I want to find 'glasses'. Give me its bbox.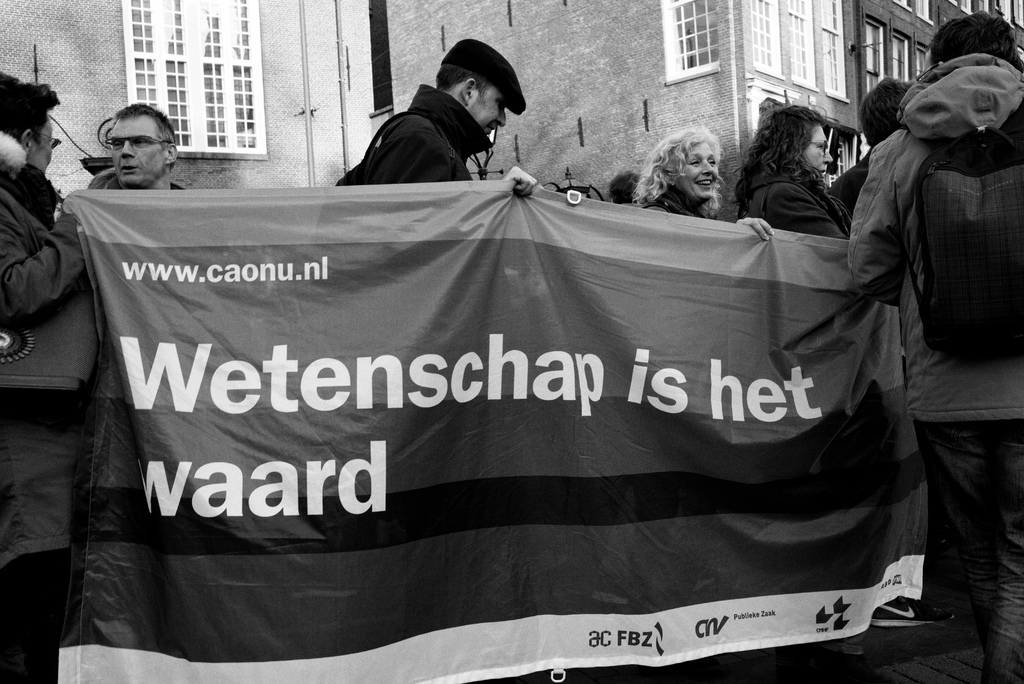
104,132,159,148.
